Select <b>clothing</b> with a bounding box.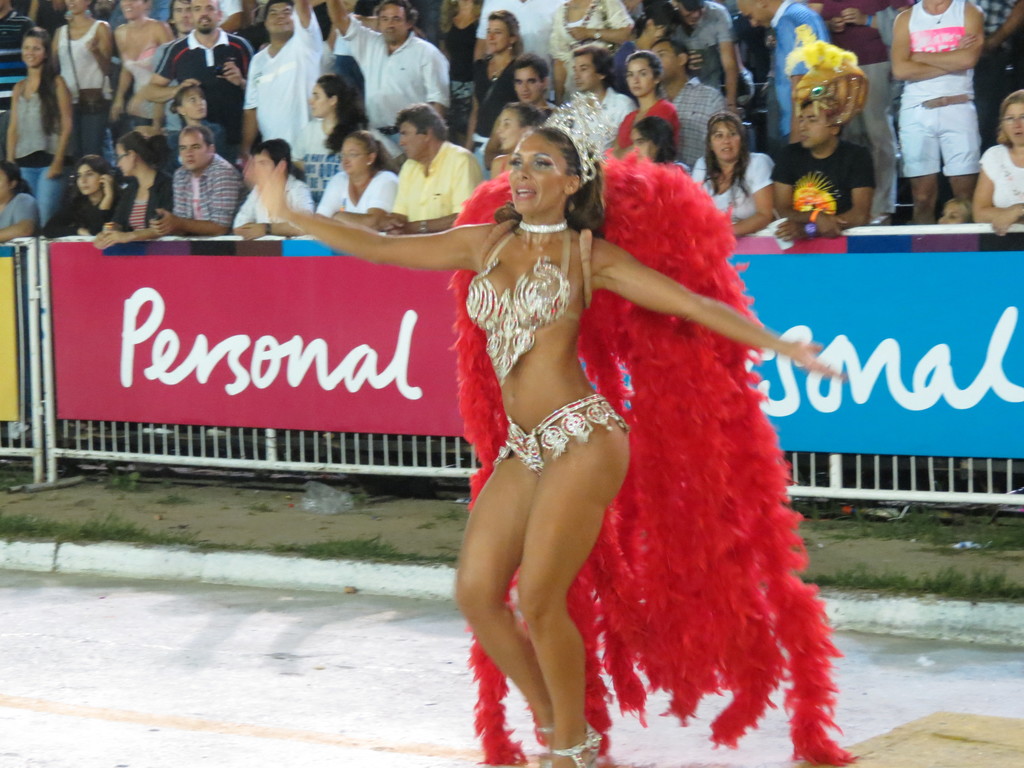
(left=773, top=135, right=874, bottom=218).
